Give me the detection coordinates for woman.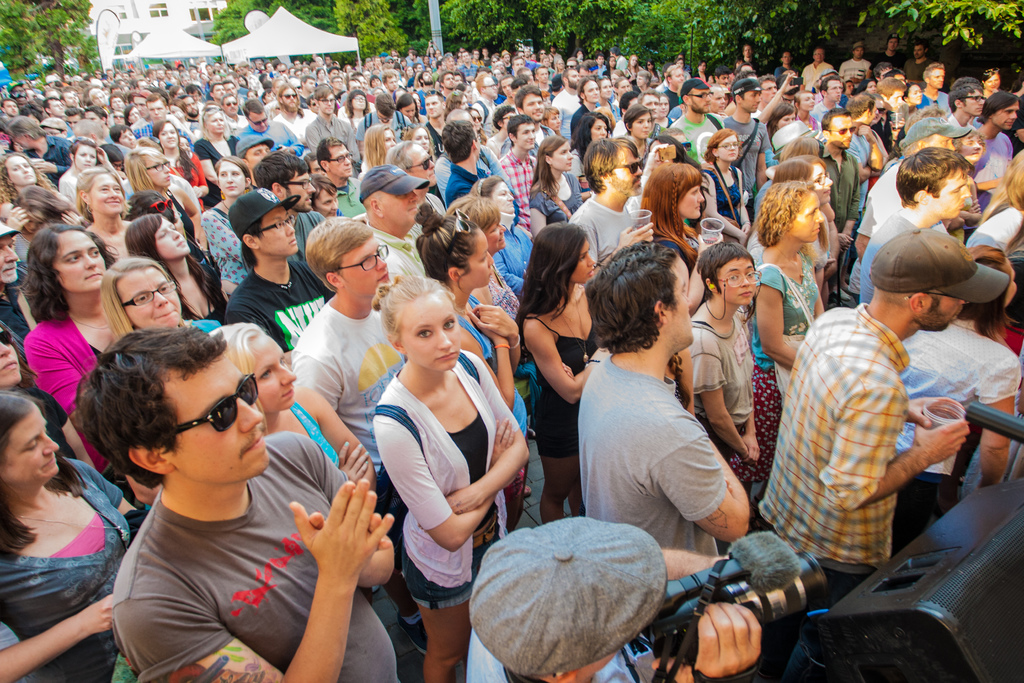
left=392, top=91, right=420, bottom=126.
